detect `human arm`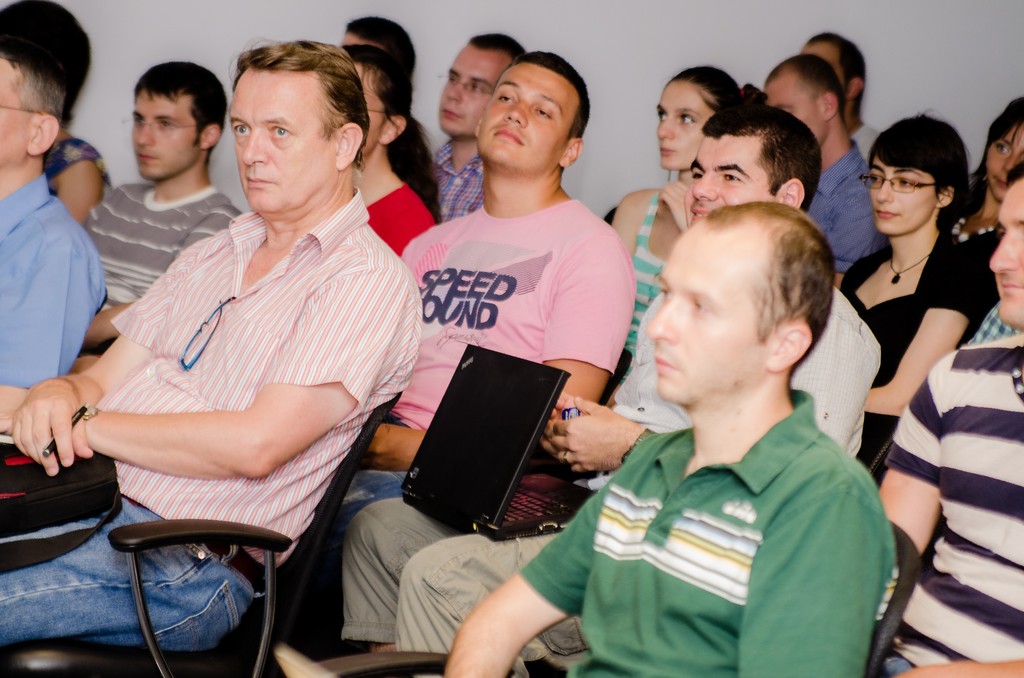
<region>858, 249, 981, 407</region>
